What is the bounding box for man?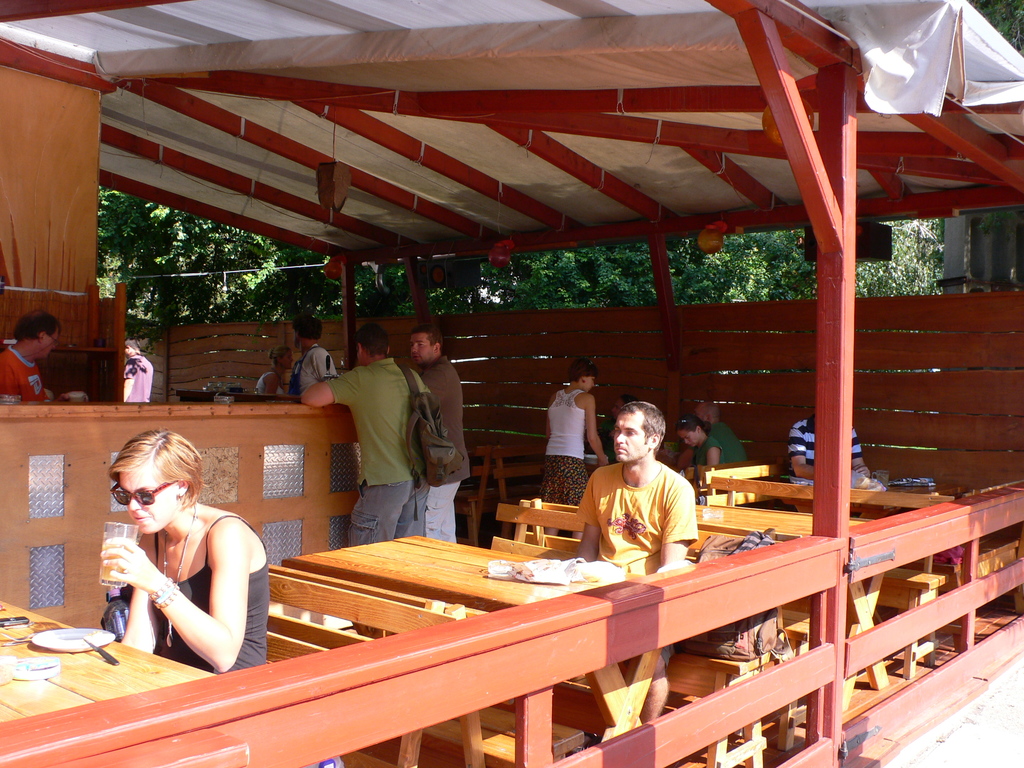
<region>315, 327, 454, 539</region>.
